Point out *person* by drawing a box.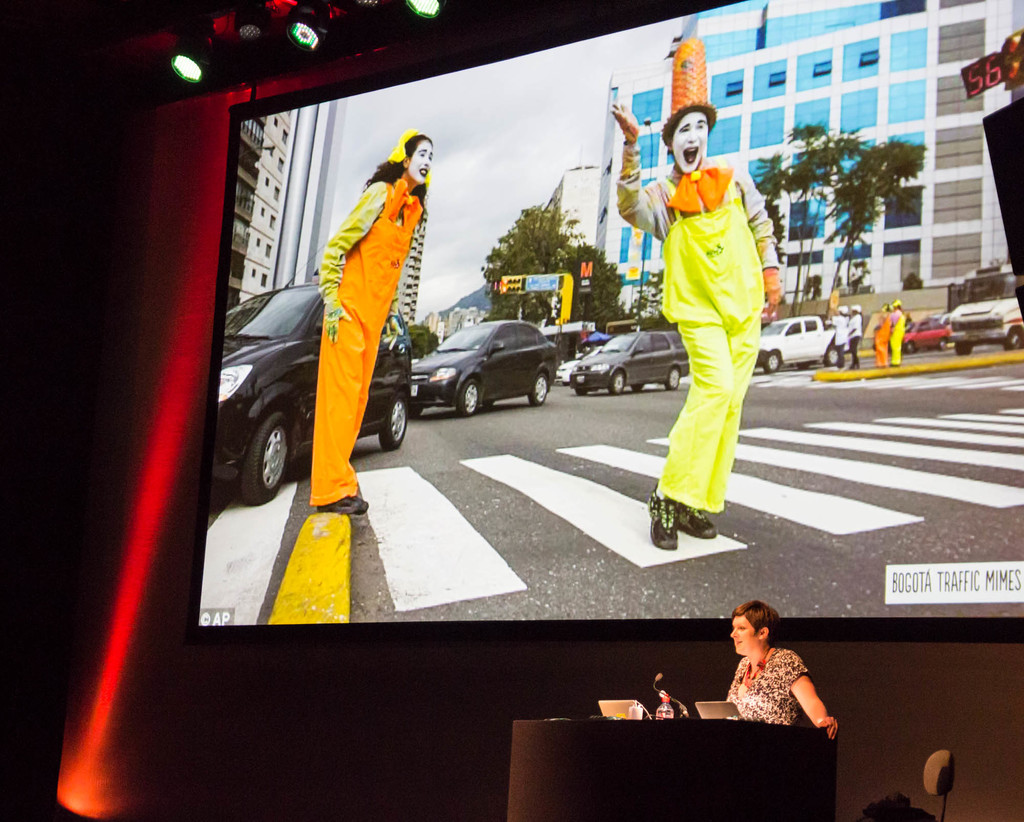
box=[310, 121, 434, 518].
